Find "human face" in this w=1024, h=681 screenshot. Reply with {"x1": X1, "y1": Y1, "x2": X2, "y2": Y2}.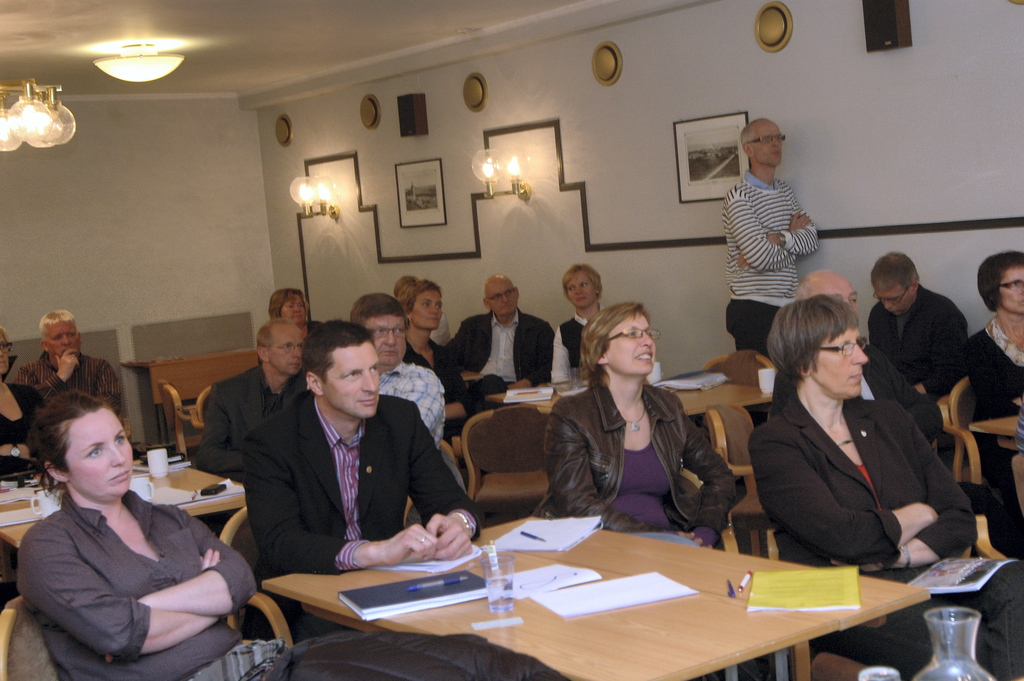
{"x1": 44, "y1": 326, "x2": 78, "y2": 361}.
